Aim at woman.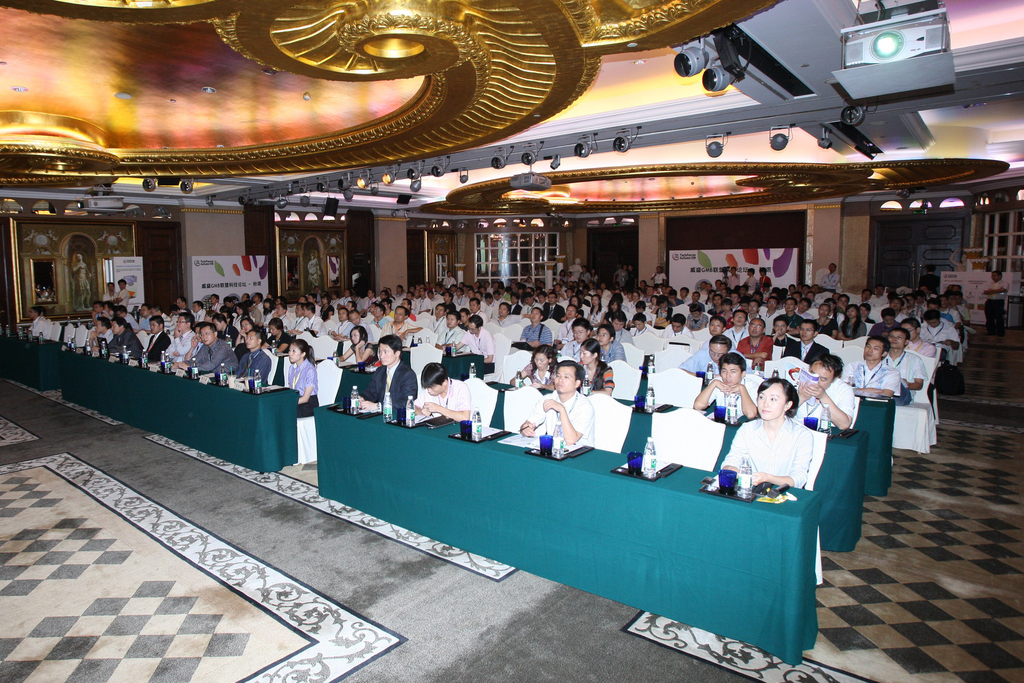
Aimed at left=855, top=301, right=878, bottom=327.
